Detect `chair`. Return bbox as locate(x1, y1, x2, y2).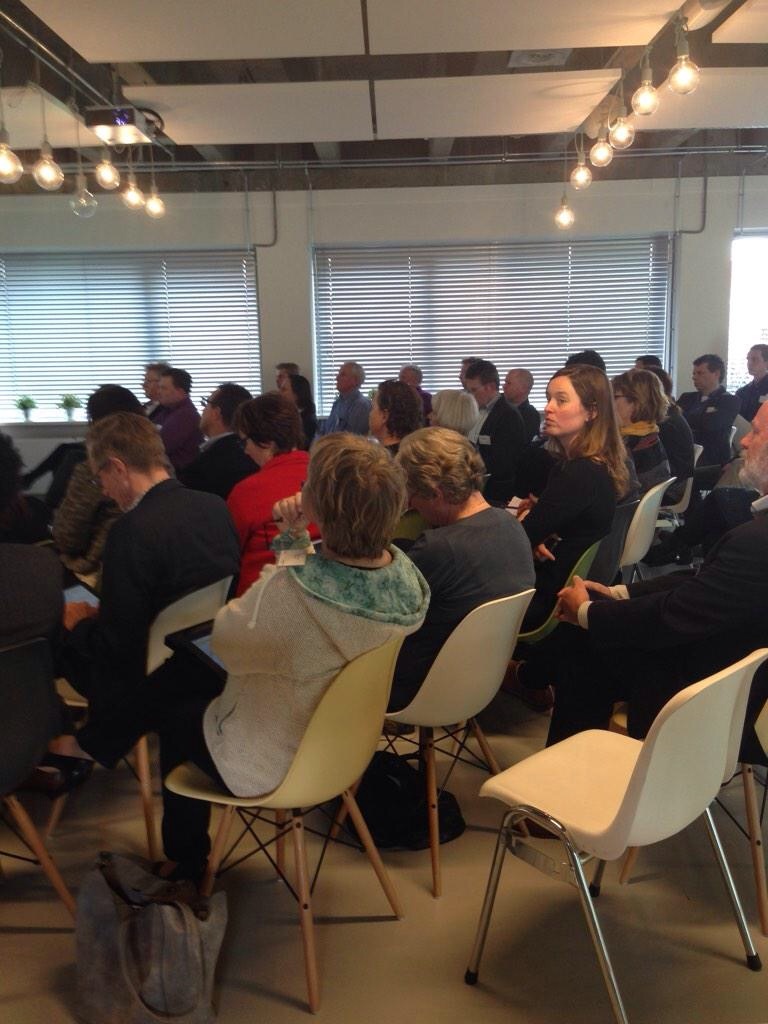
locate(461, 568, 757, 1008).
